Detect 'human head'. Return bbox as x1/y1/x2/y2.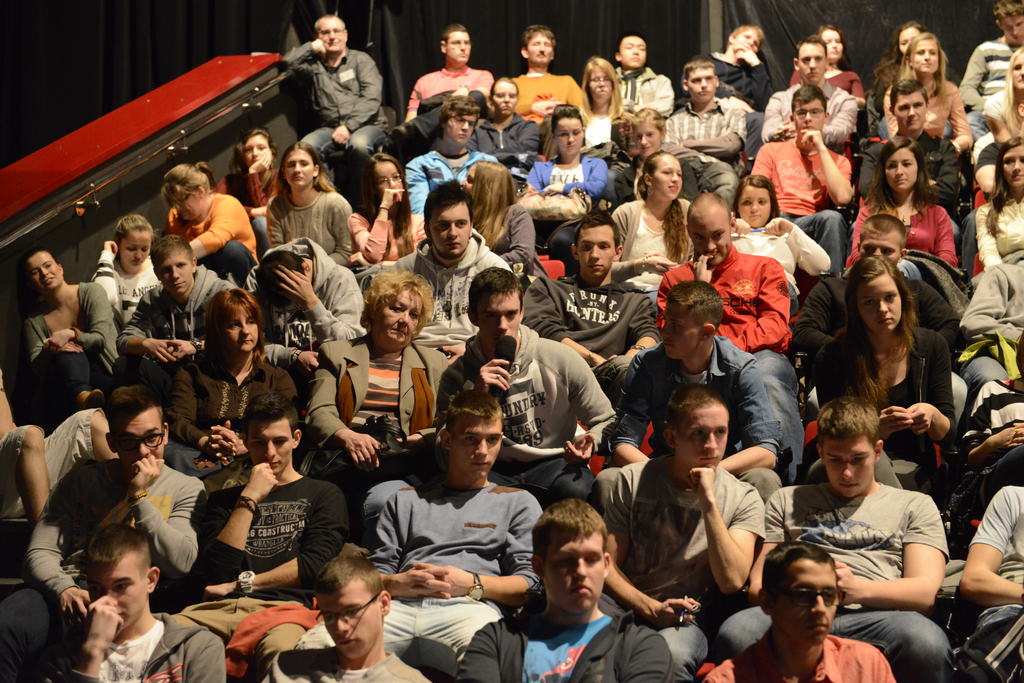
682/55/718/99.
